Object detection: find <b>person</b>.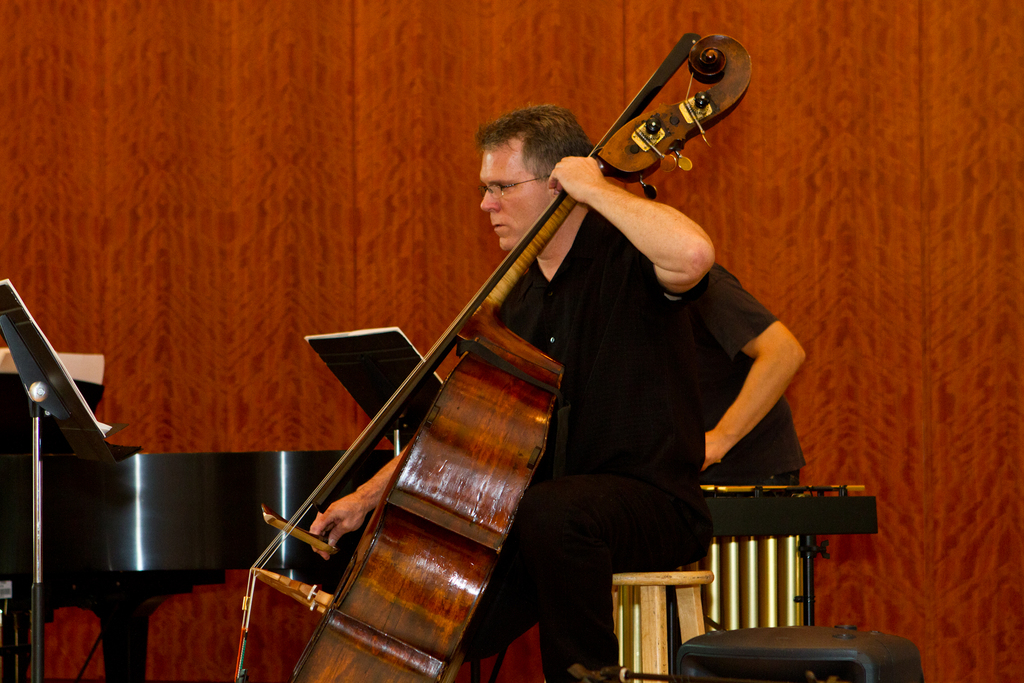
<box>254,62,780,682</box>.
